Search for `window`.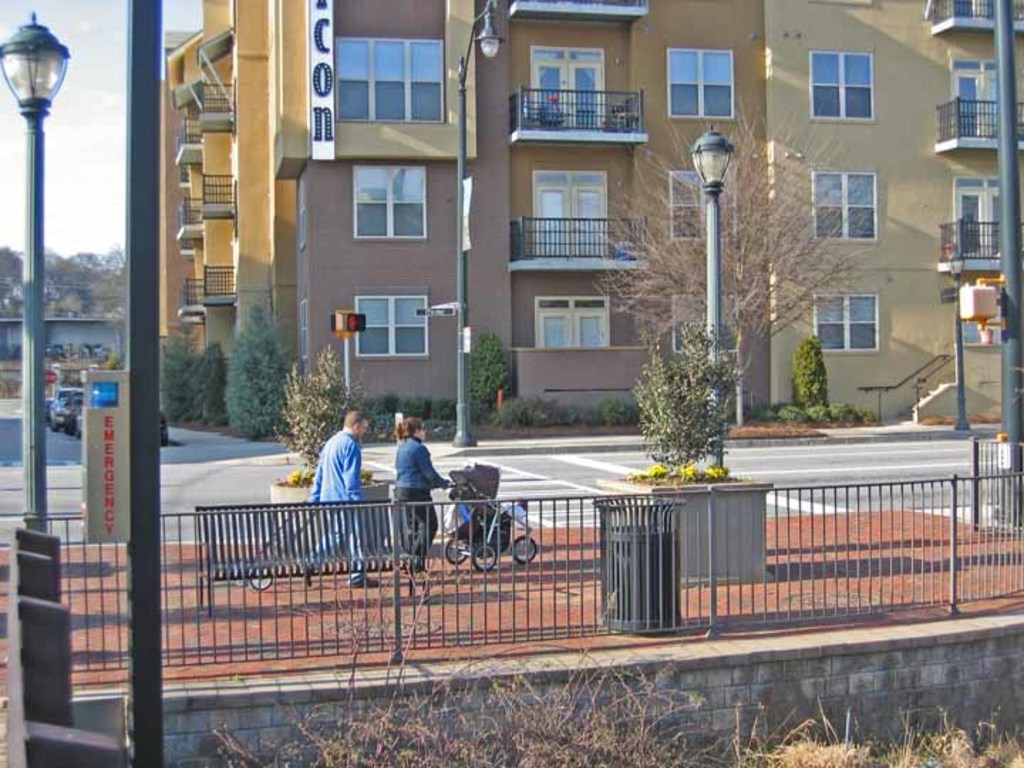
Found at box=[668, 168, 738, 242].
